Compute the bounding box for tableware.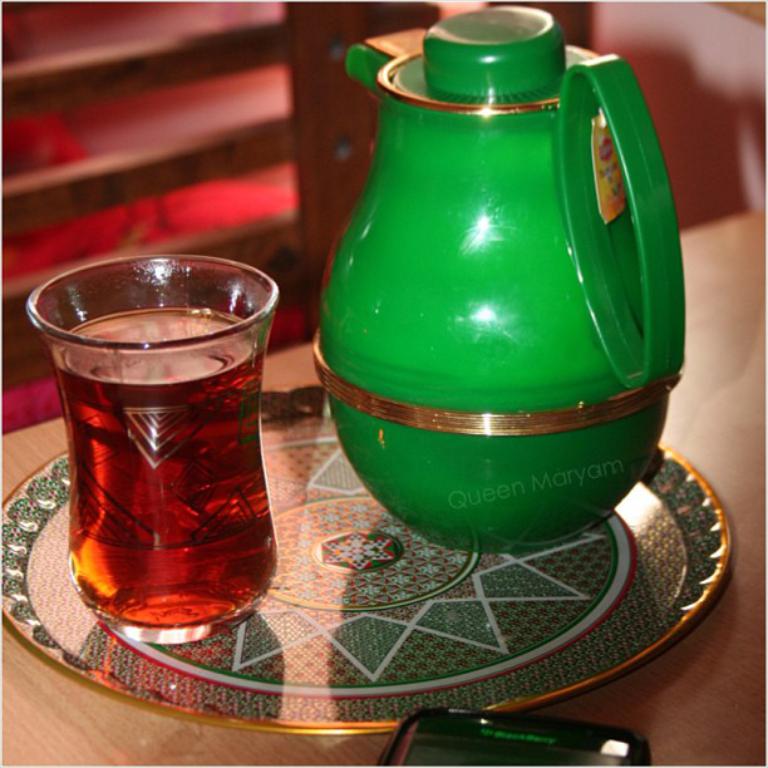
43, 256, 291, 637.
